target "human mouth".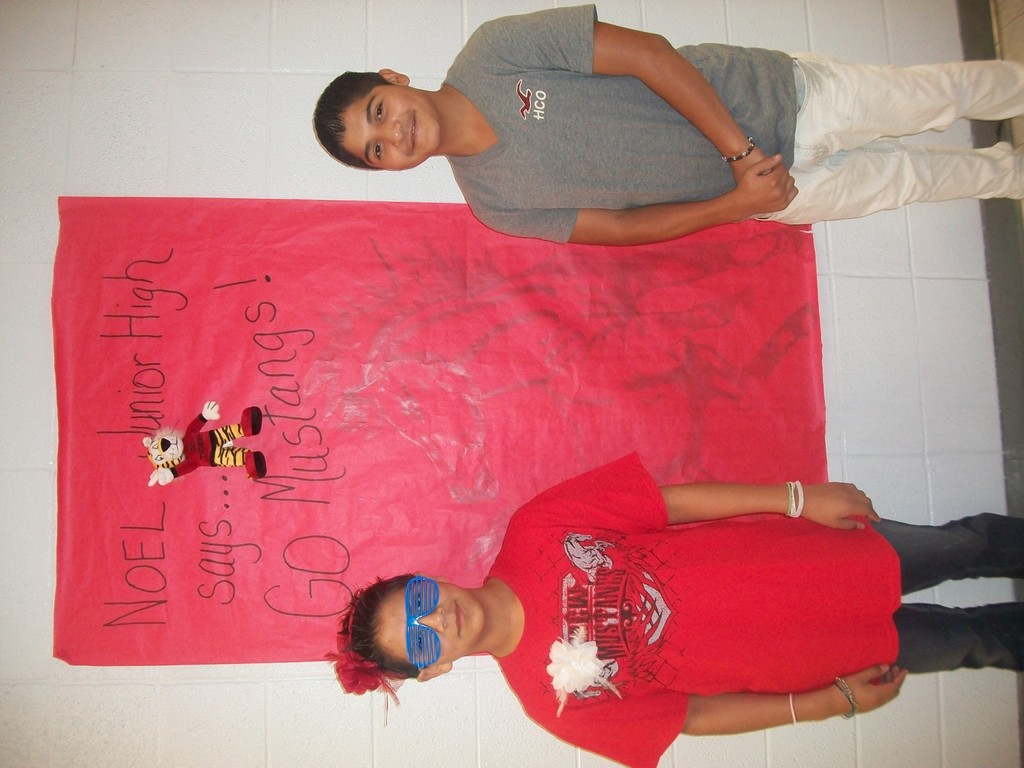
Target region: pyautogui.locateOnScreen(455, 598, 465, 637).
